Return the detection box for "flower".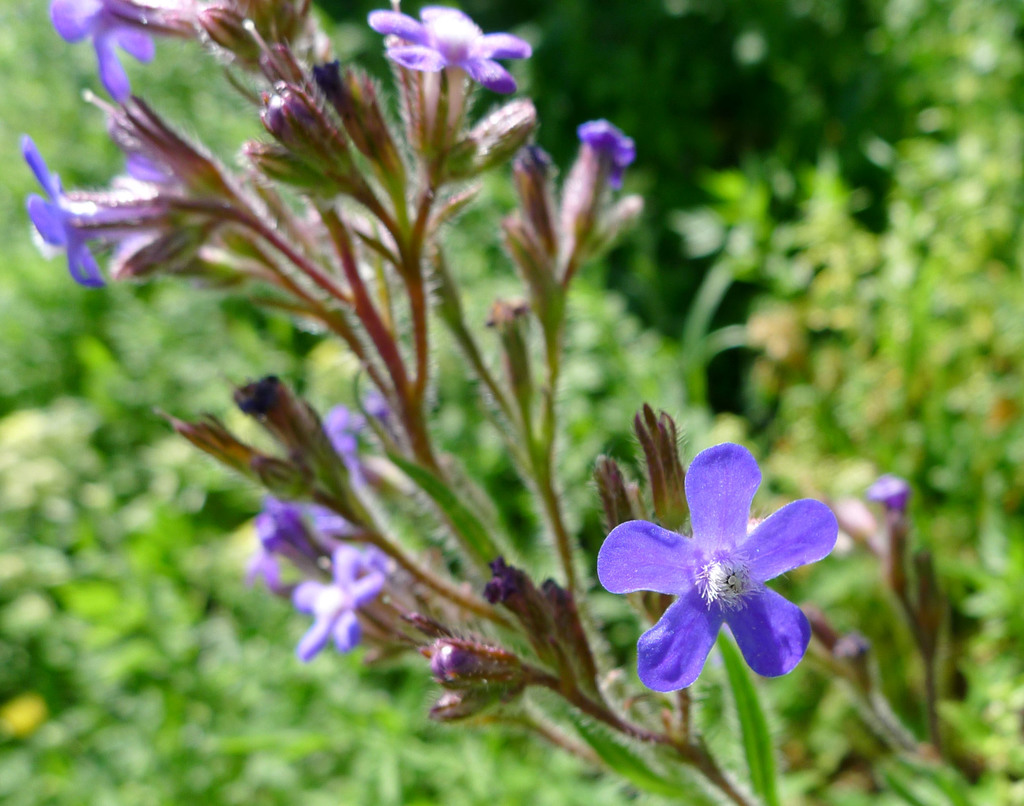
Rect(22, 133, 179, 288).
